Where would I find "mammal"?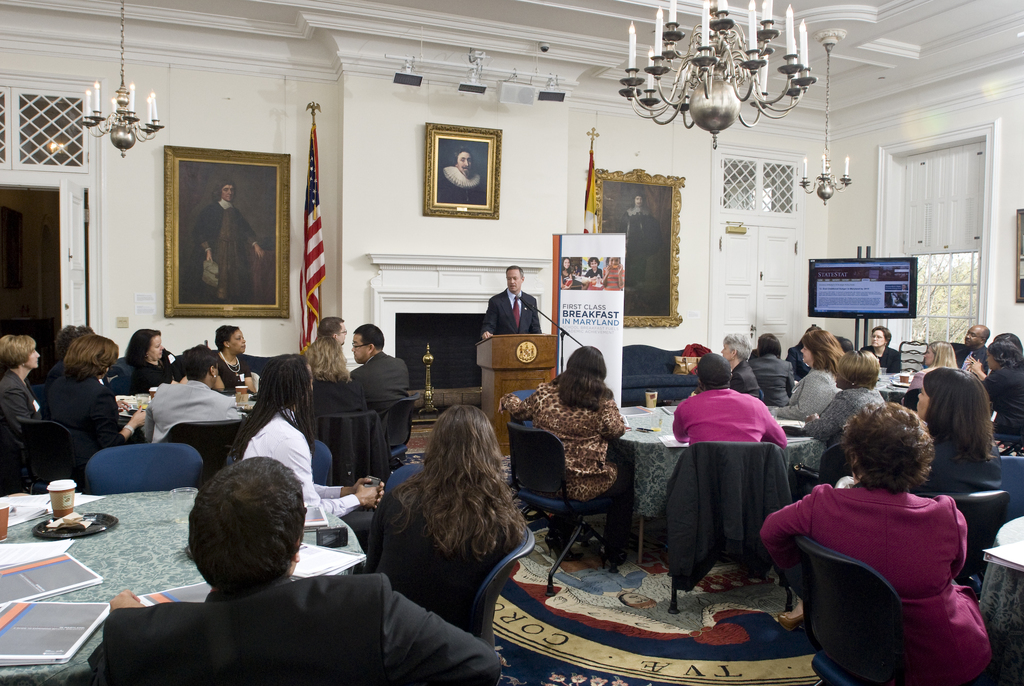
At box(868, 322, 902, 379).
